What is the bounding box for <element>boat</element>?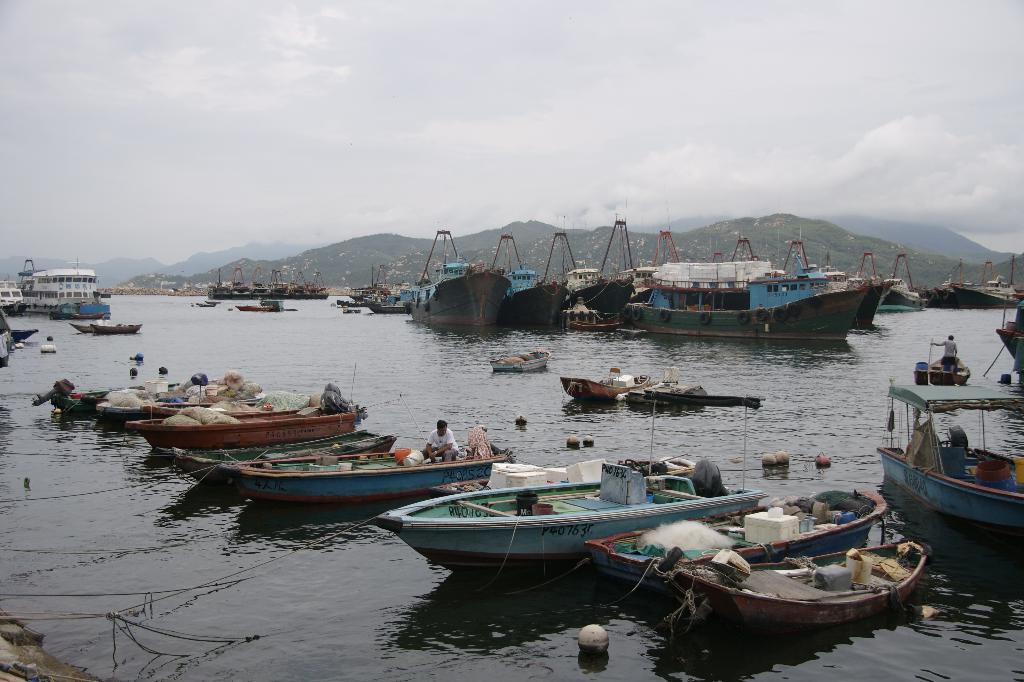
rect(564, 313, 620, 336).
